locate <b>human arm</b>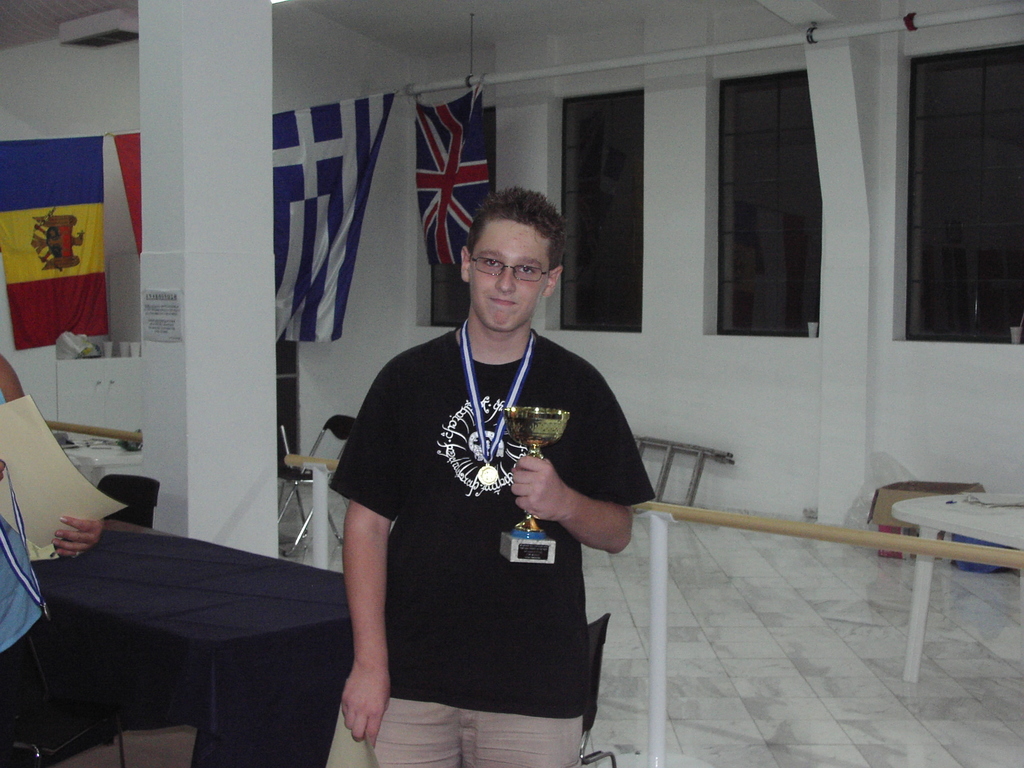
locate(345, 364, 393, 740)
